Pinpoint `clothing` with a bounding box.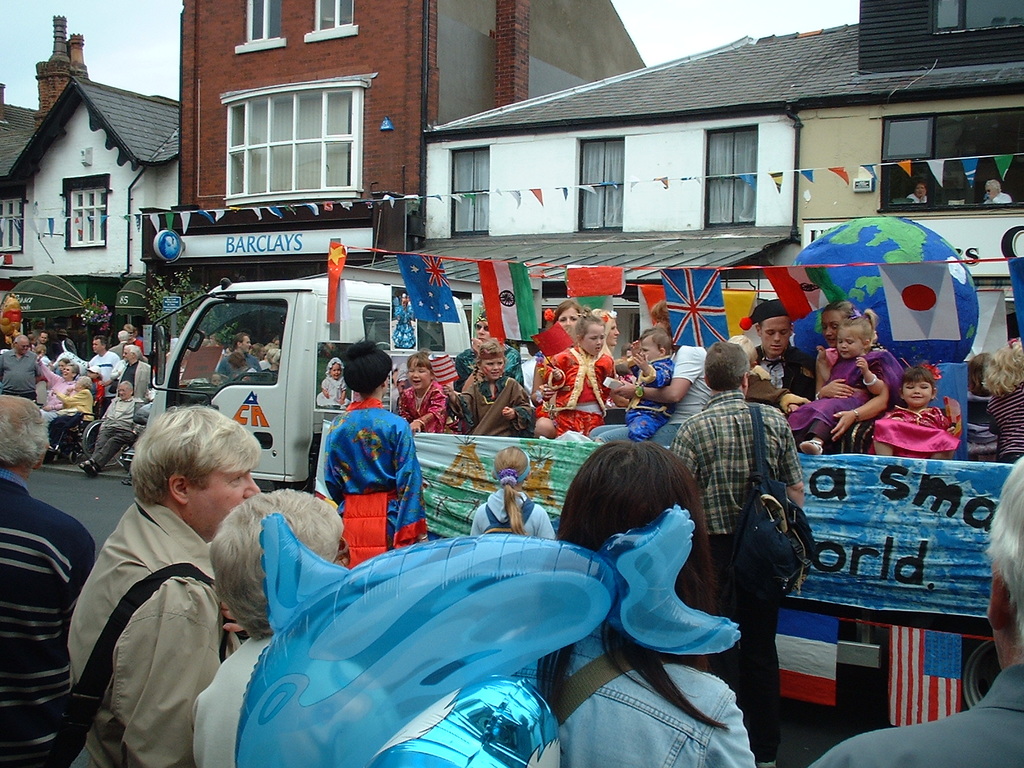
pyautogui.locateOnScreen(0, 348, 56, 415).
